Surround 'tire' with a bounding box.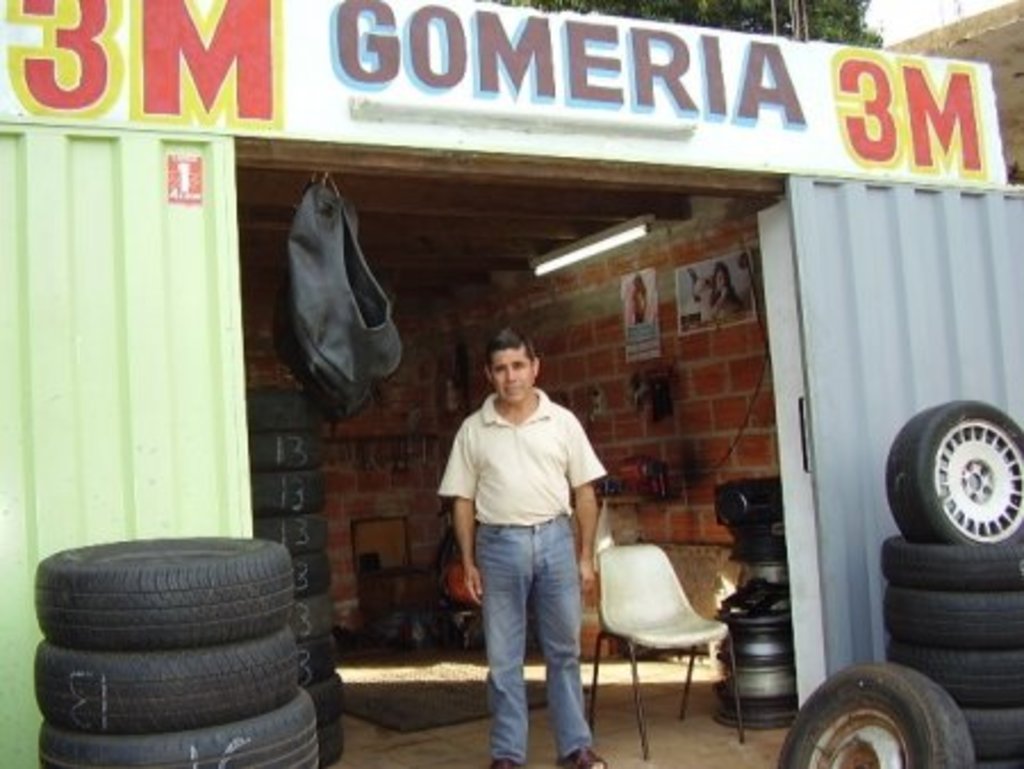
x1=885 y1=389 x2=1015 y2=569.
